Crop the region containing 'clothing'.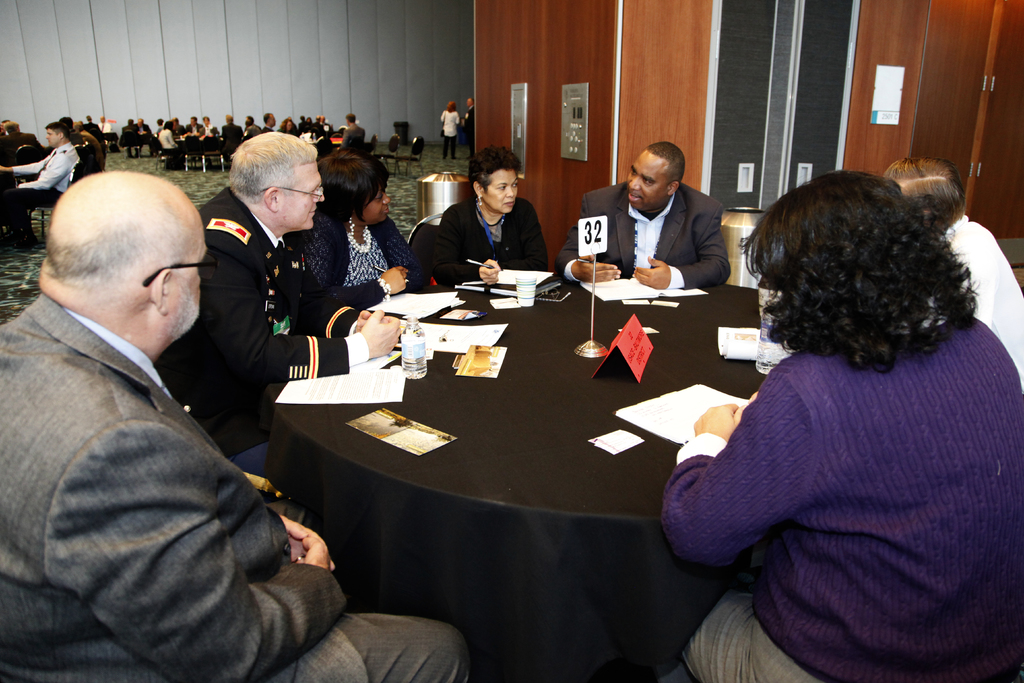
Crop region: {"x1": 442, "y1": 106, "x2": 464, "y2": 150}.
